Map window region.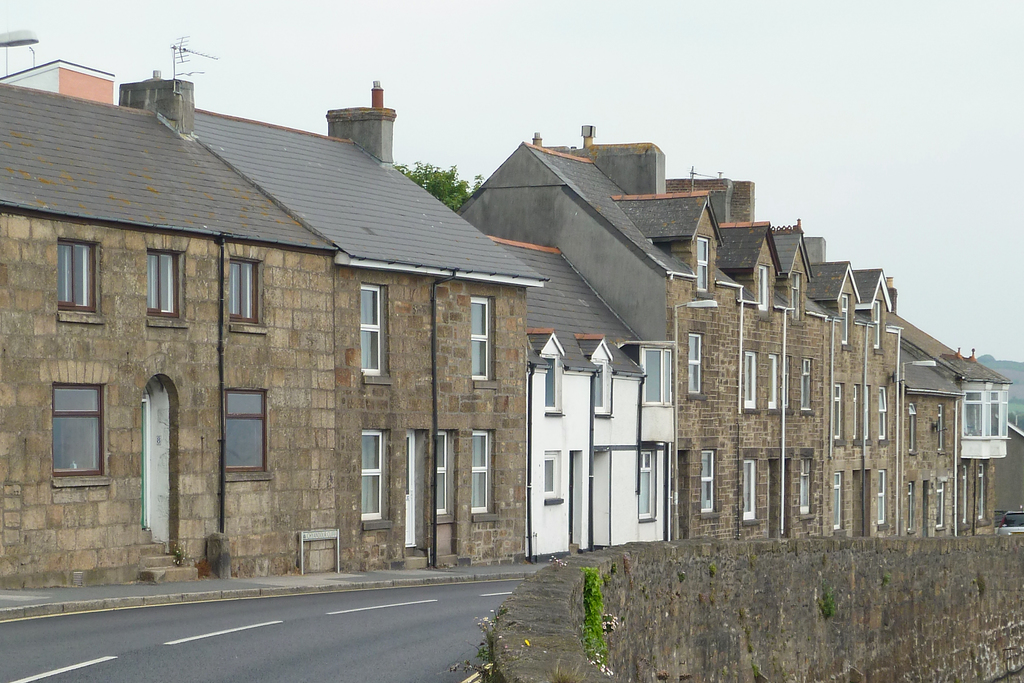
Mapped to left=467, top=285, right=496, bottom=386.
